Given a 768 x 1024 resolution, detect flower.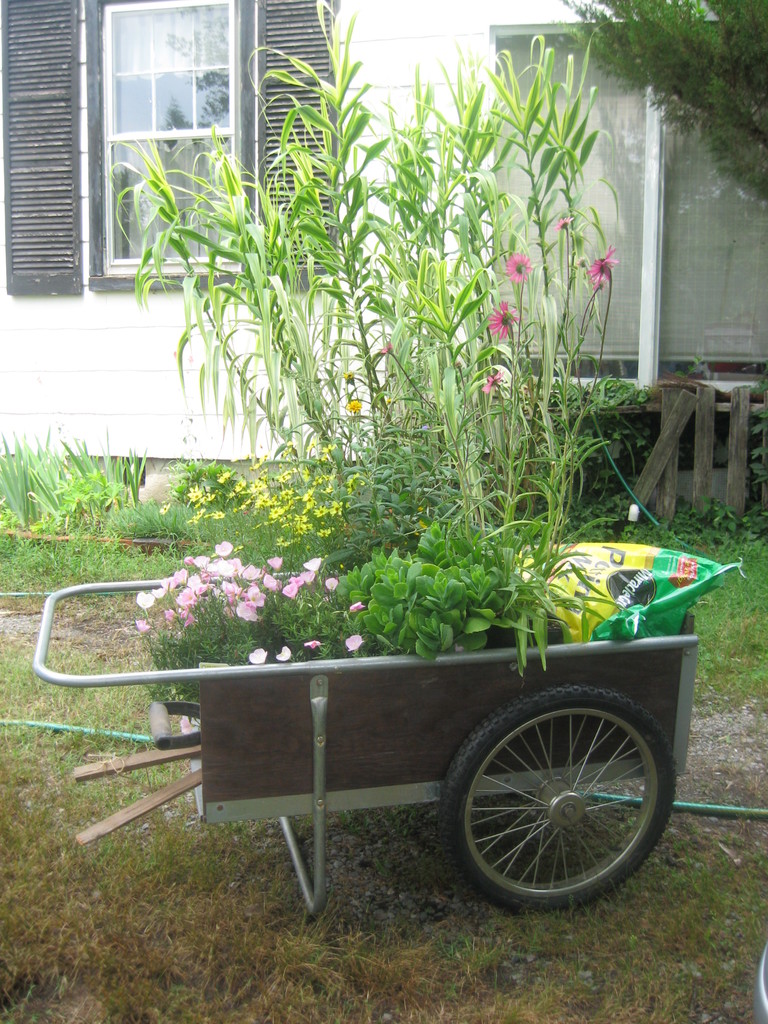
pyautogui.locateOnScreen(289, 575, 307, 589).
